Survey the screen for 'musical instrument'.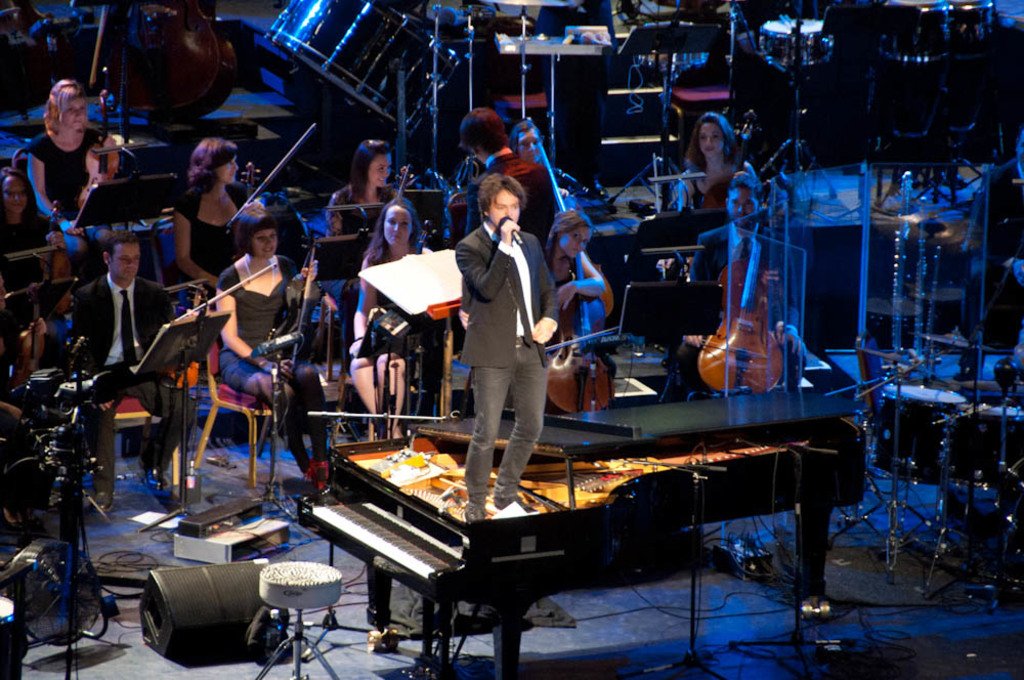
Survey found: (941,398,1023,540).
